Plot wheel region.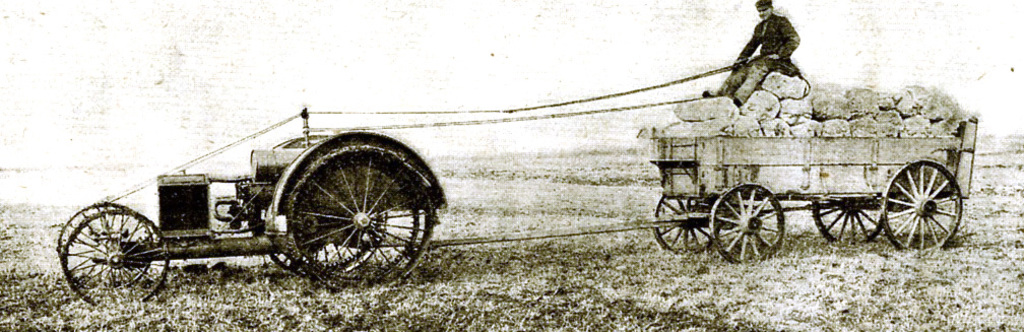
Plotted at 648:187:711:260.
